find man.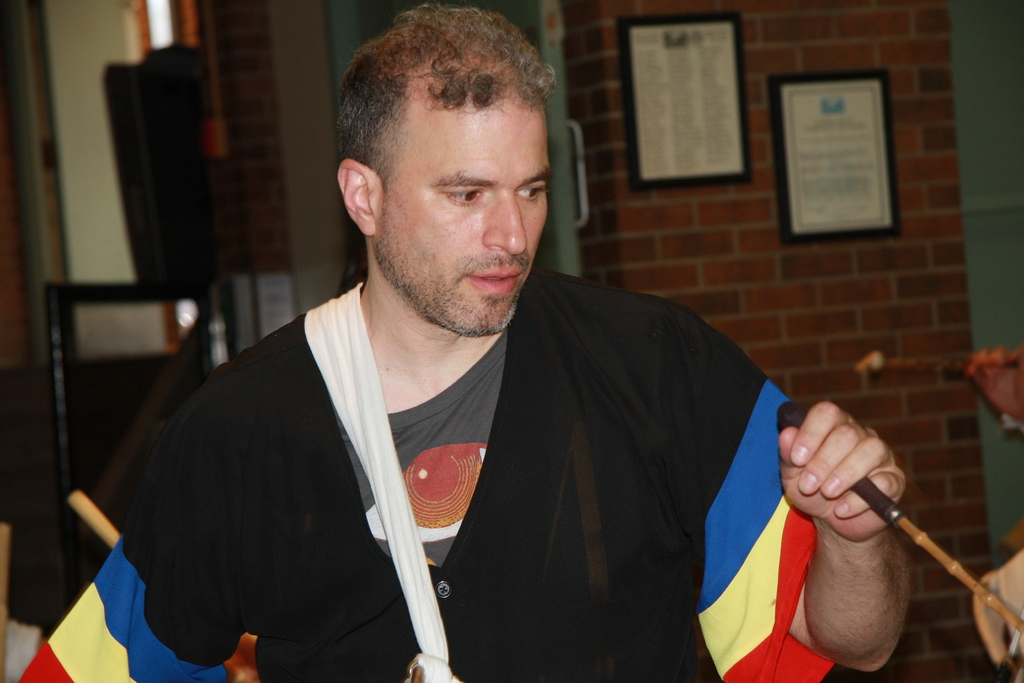
125:44:852:682.
